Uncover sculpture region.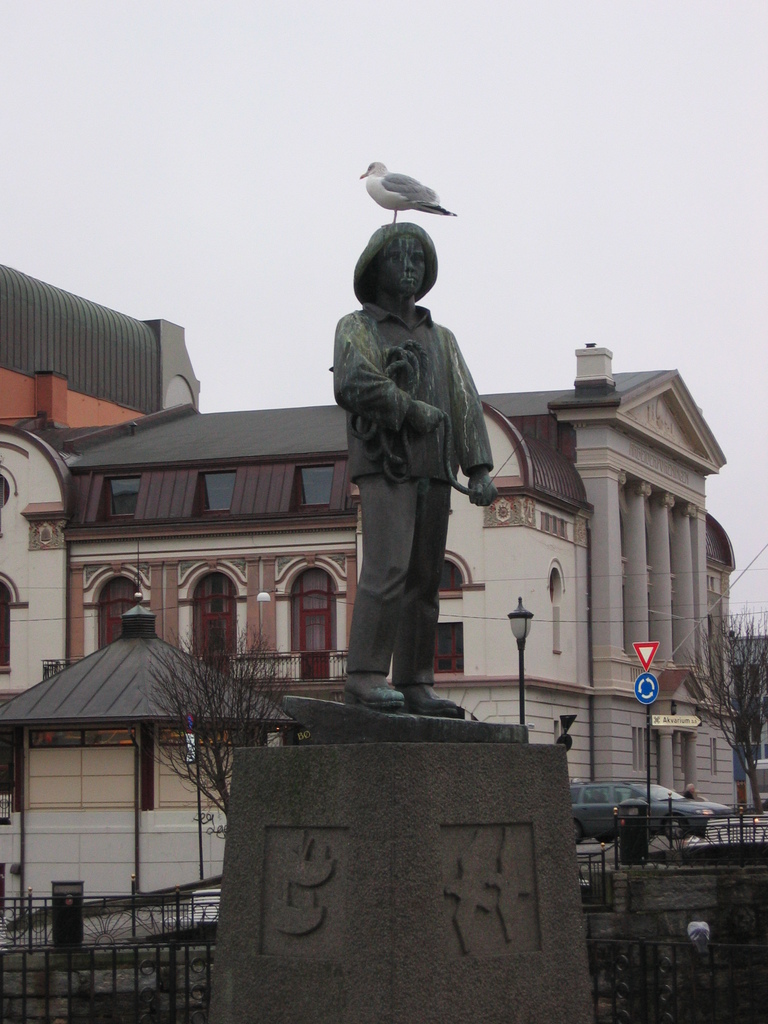
Uncovered: {"left": 333, "top": 175, "right": 512, "bottom": 736}.
